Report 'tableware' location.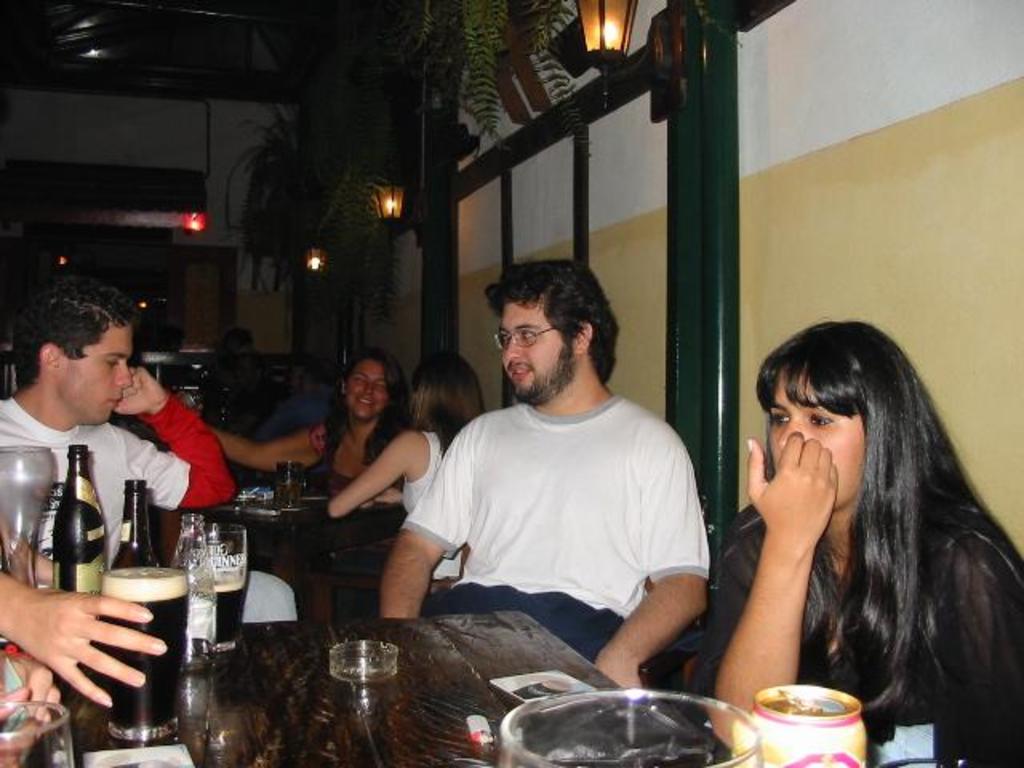
Report: bbox=(493, 688, 771, 766).
